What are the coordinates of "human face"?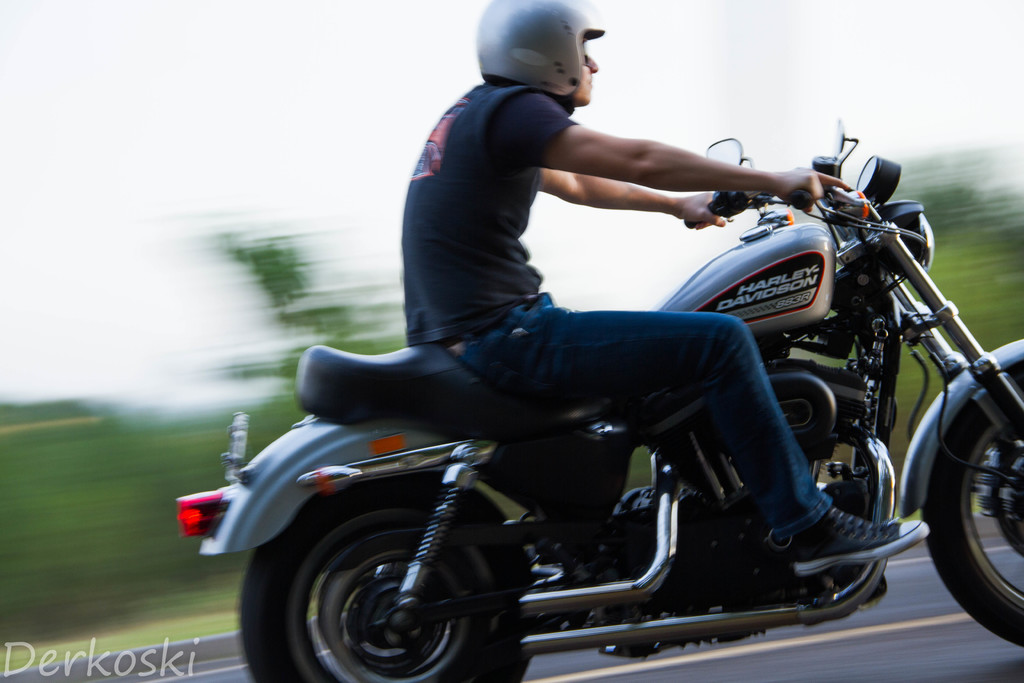
(580, 45, 598, 103).
